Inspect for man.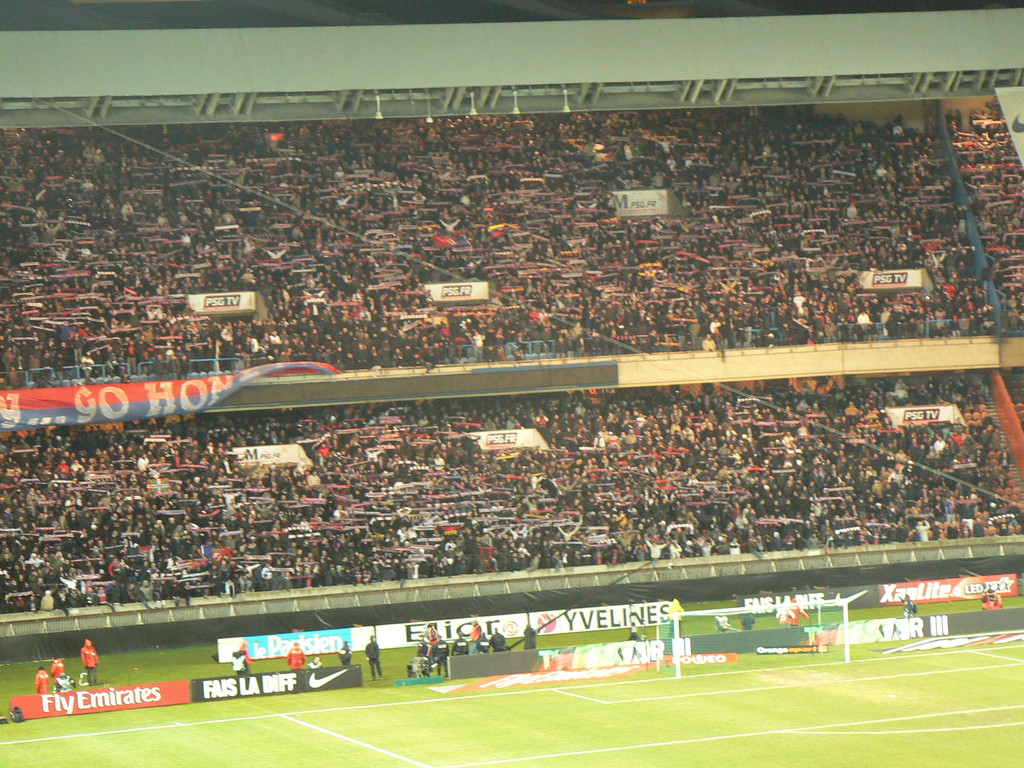
Inspection: (980, 589, 1001, 602).
